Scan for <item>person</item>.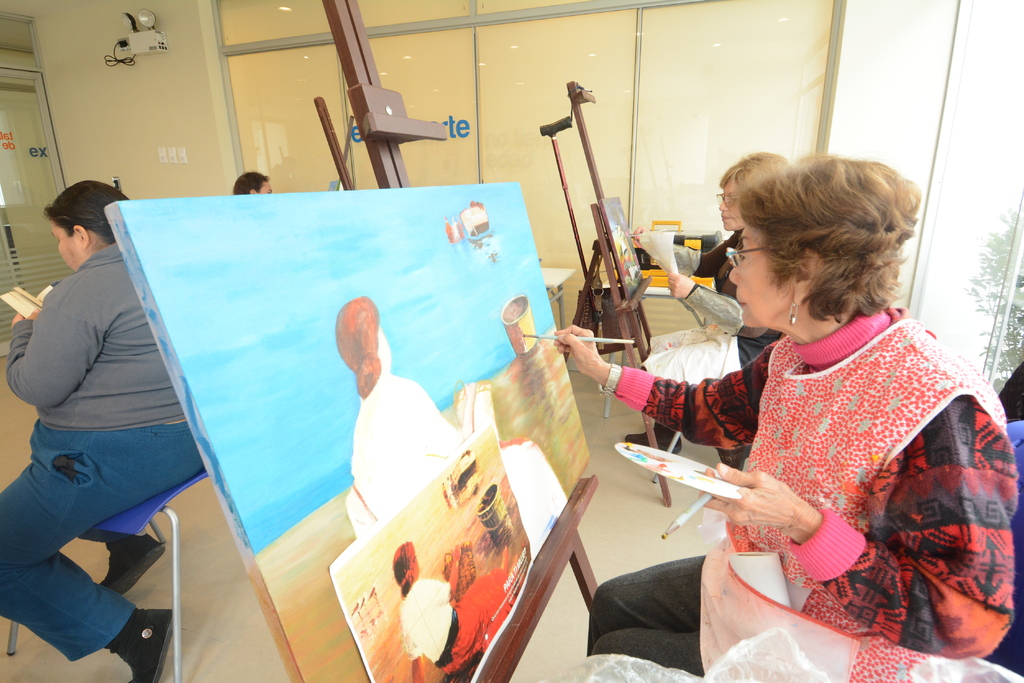
Scan result: locate(334, 290, 515, 529).
